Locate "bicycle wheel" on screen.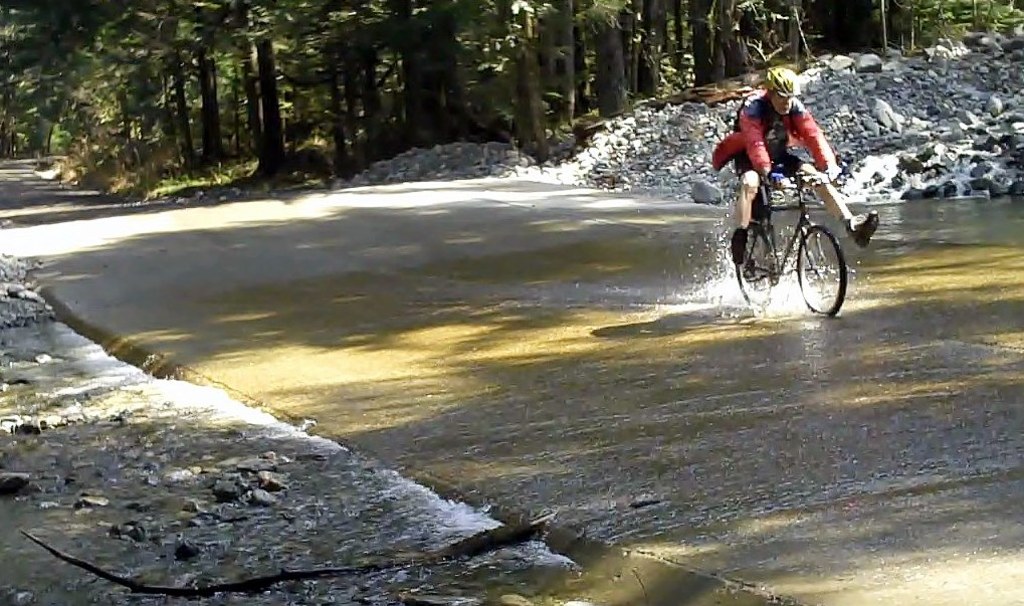
On screen at [797, 226, 845, 321].
